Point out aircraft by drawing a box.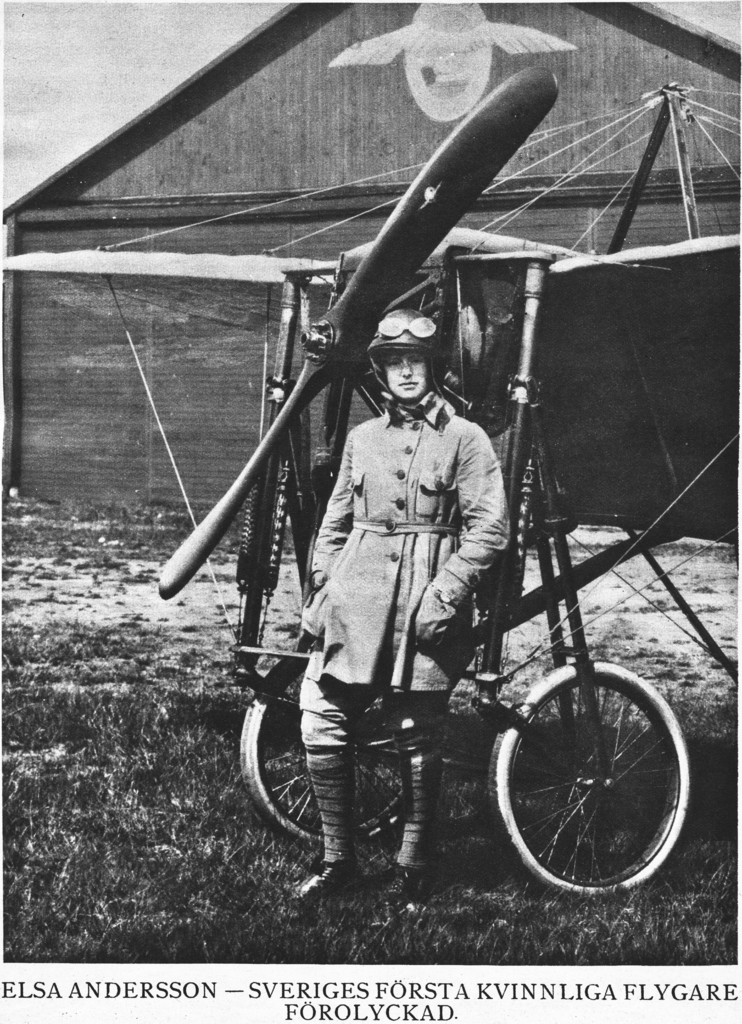
145 124 697 900.
